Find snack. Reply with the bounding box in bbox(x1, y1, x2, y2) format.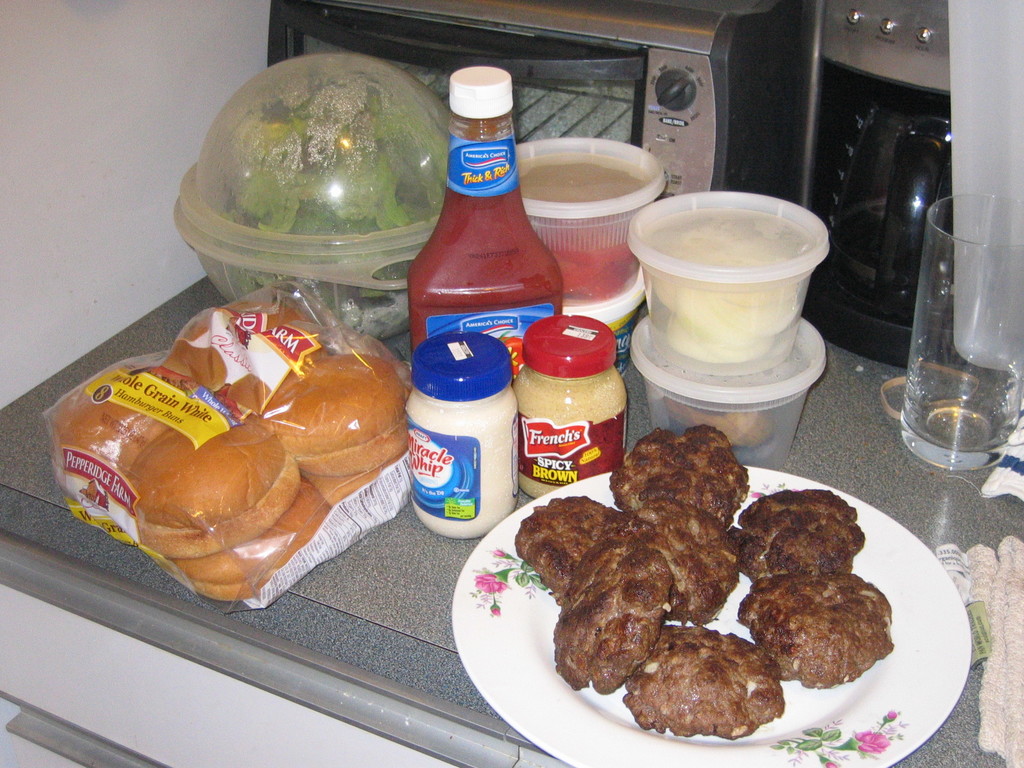
bbox(118, 407, 303, 572).
